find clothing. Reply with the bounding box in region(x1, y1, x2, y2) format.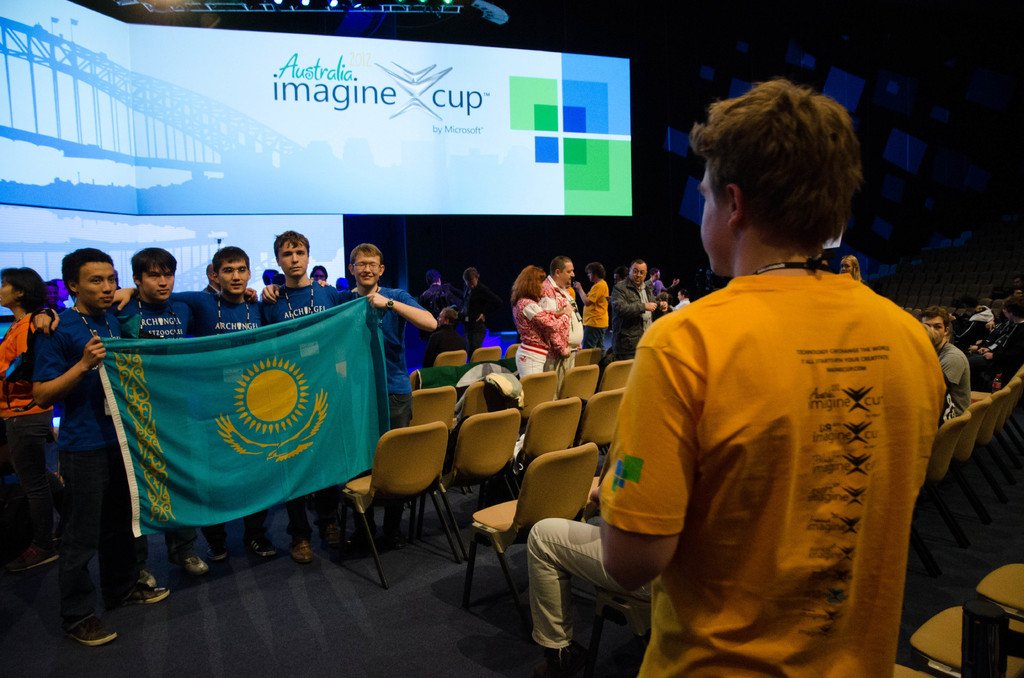
region(424, 328, 476, 358).
